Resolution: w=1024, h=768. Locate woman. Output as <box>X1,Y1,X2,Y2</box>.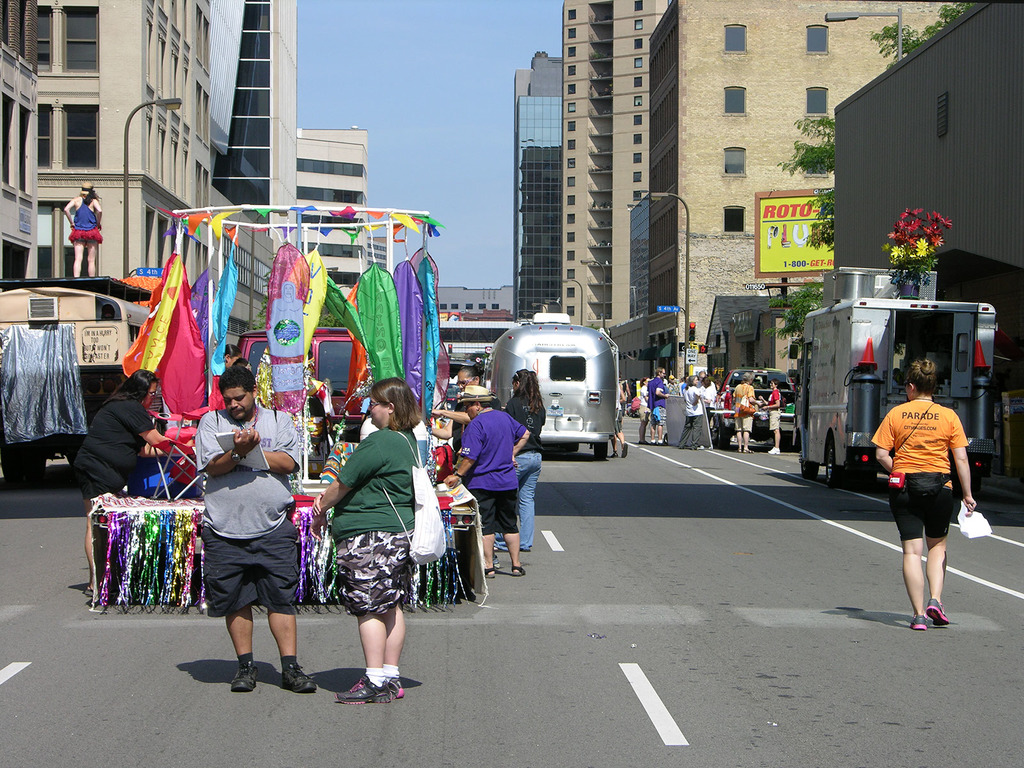
<box>428,362,486,484</box>.
